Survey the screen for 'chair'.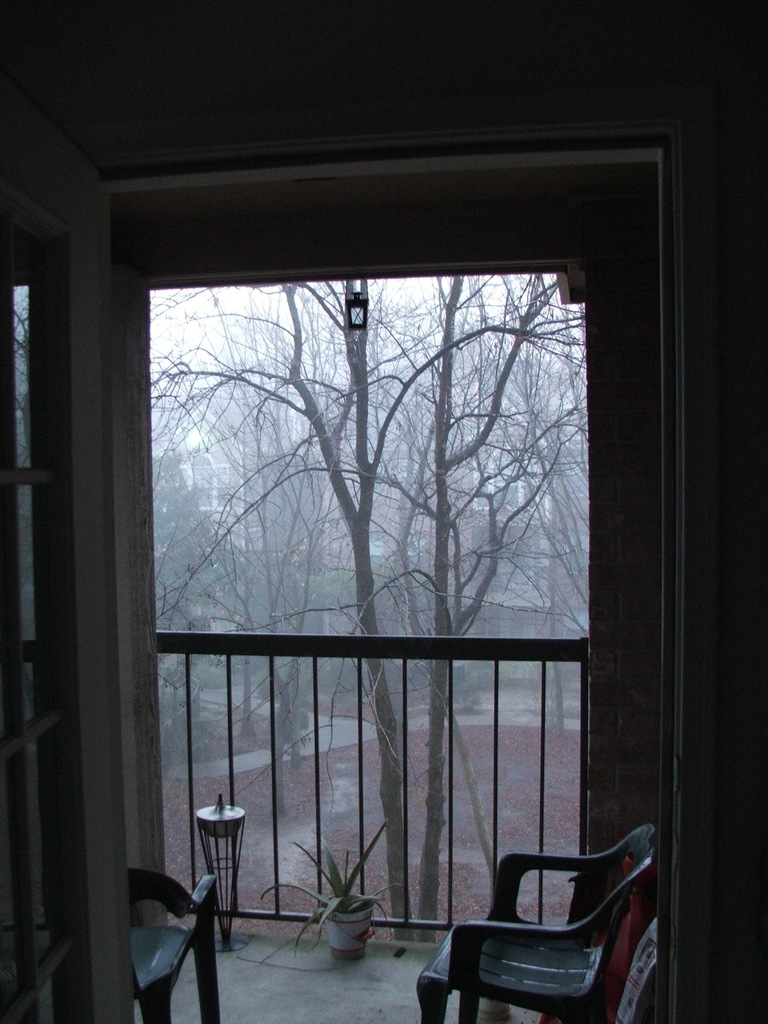
Survey found: Rect(424, 833, 663, 1023).
